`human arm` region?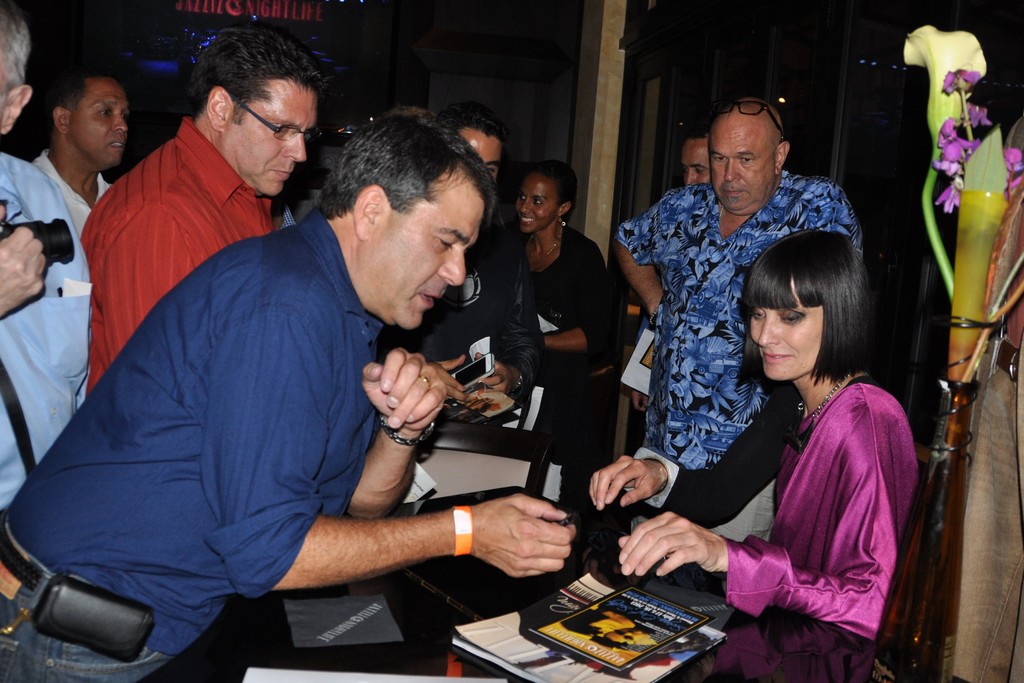
box(611, 188, 687, 333)
